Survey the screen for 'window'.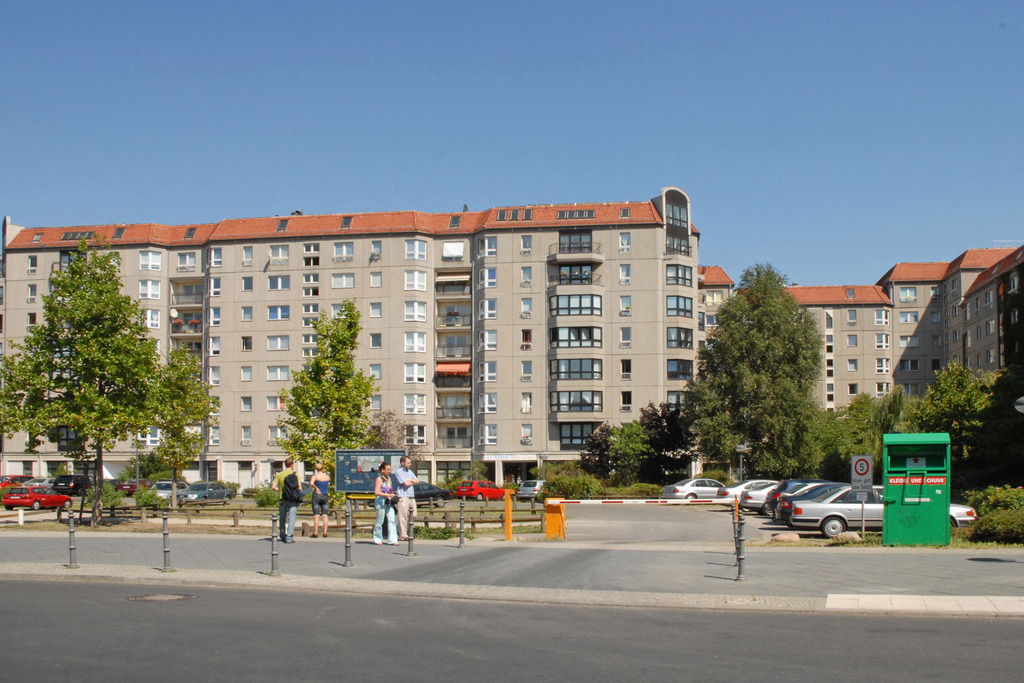
Survey found: crop(238, 272, 257, 294).
